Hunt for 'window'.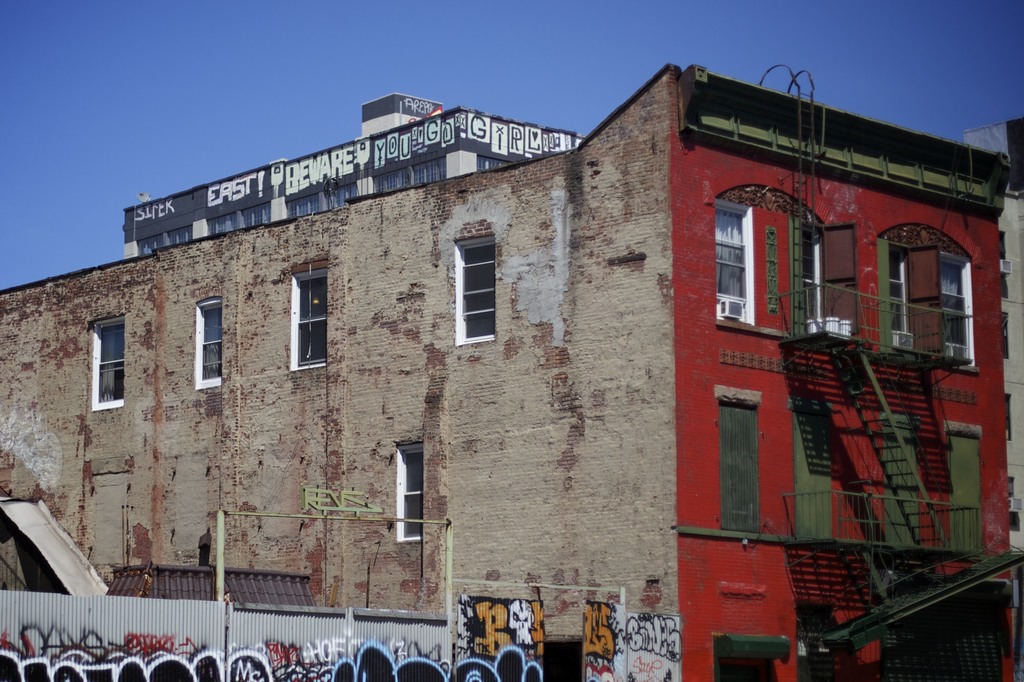
Hunted down at detection(1003, 474, 1018, 535).
